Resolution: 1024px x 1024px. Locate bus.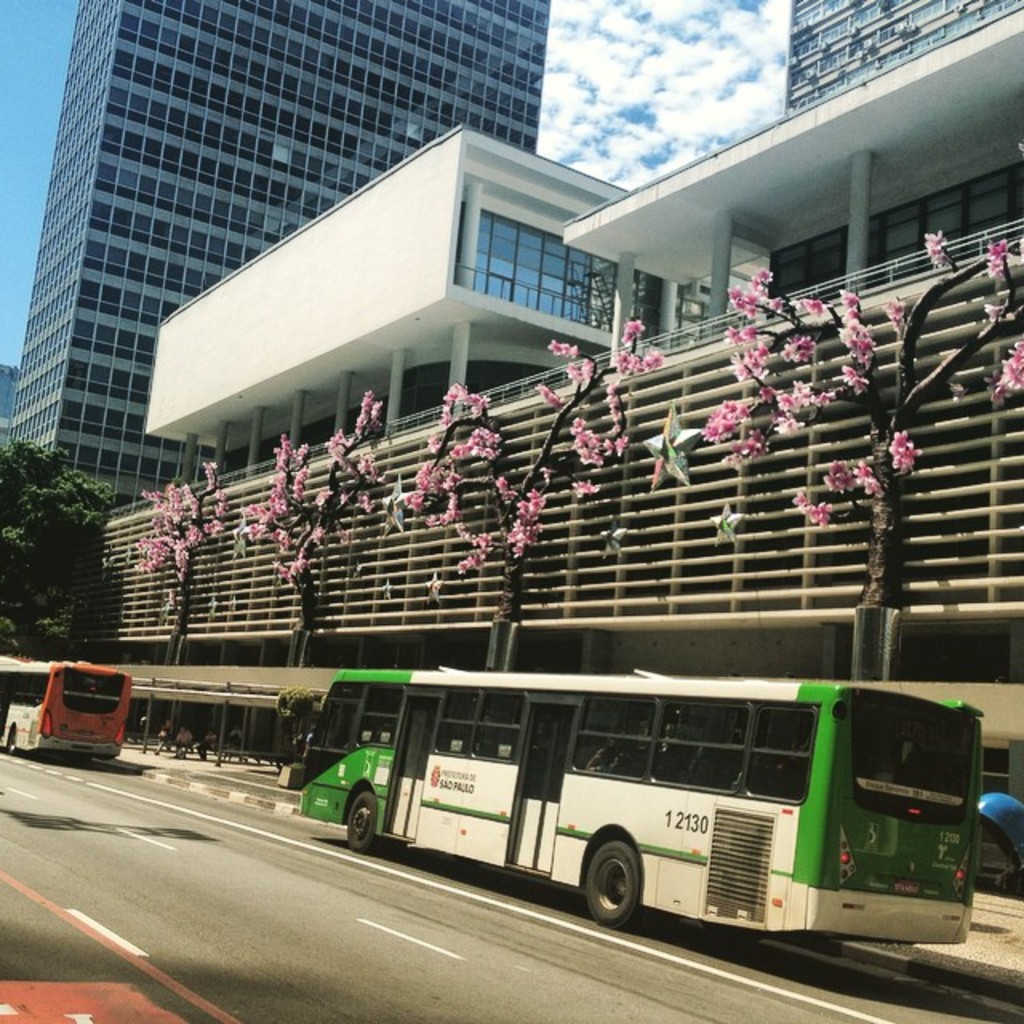
select_region(0, 658, 128, 758).
